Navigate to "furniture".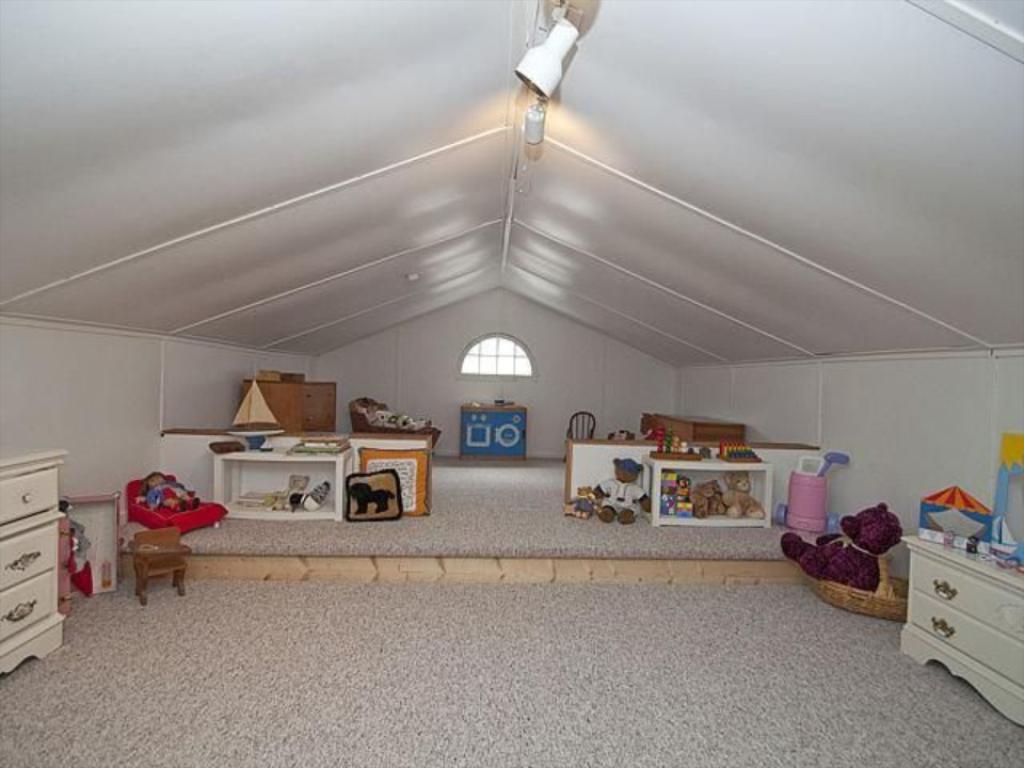
Navigation target: bbox(900, 537, 1023, 727).
